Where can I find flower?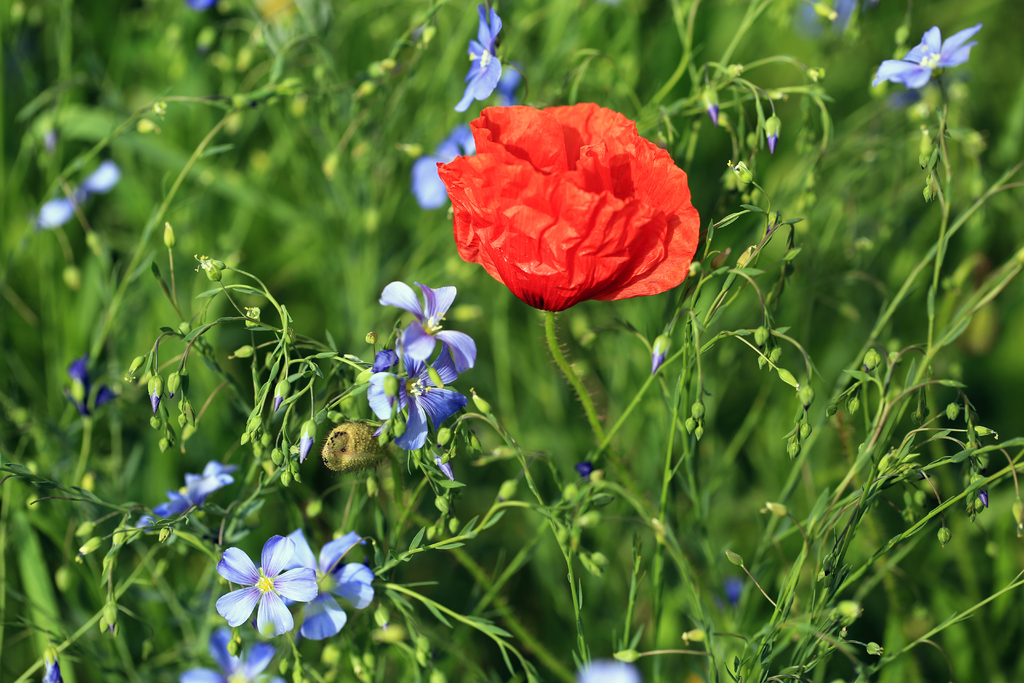
You can find it at region(410, 110, 488, 213).
